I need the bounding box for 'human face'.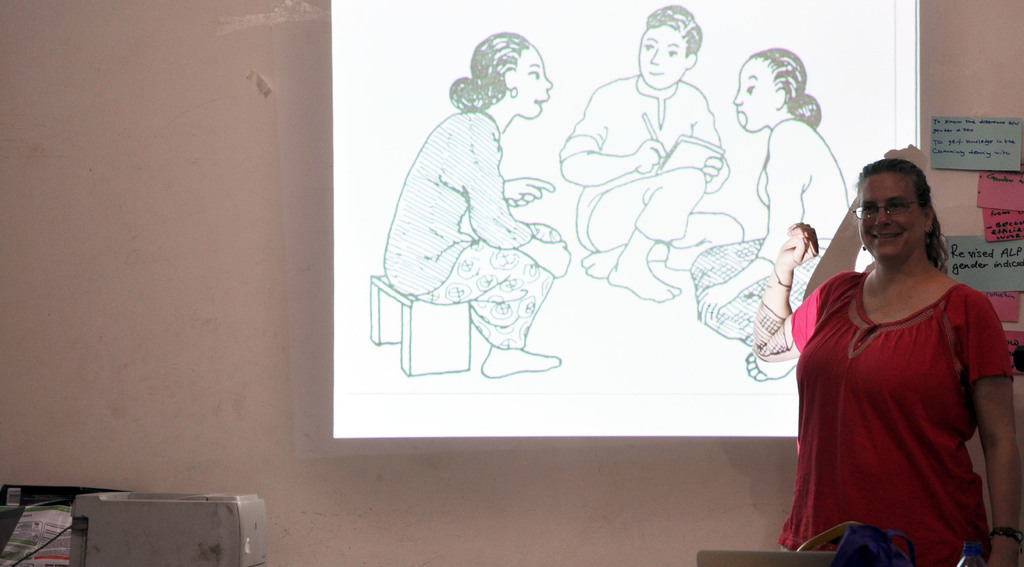
Here it is: Rect(636, 24, 685, 90).
